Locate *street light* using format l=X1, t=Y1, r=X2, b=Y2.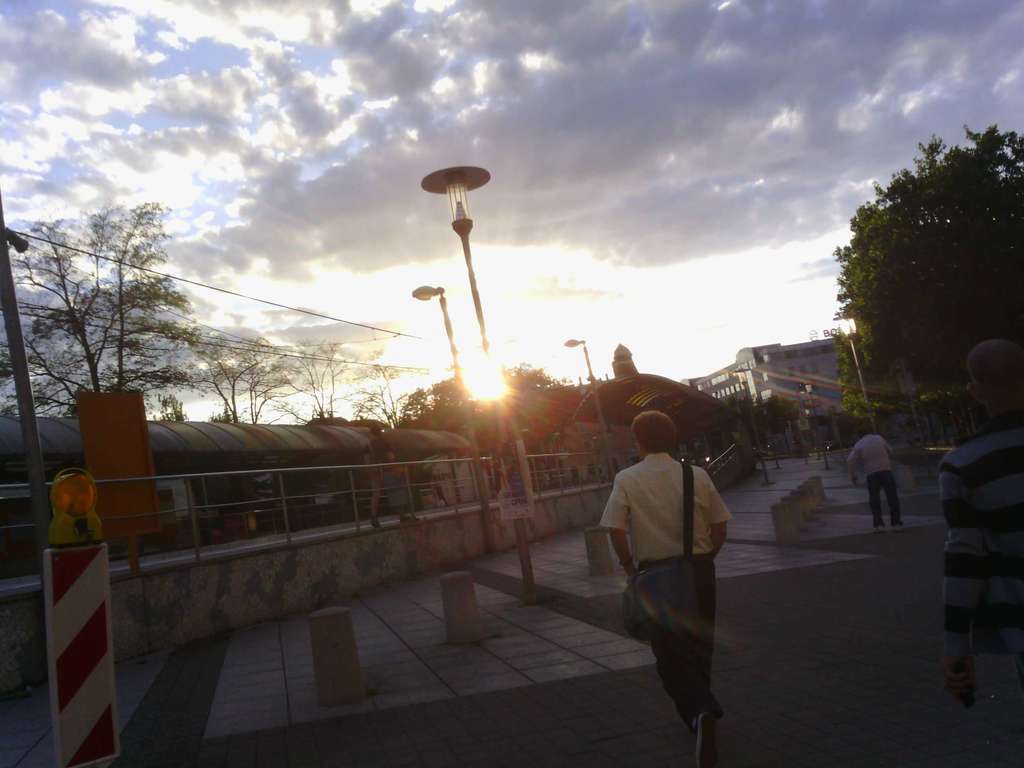
l=406, t=283, r=497, b=551.
